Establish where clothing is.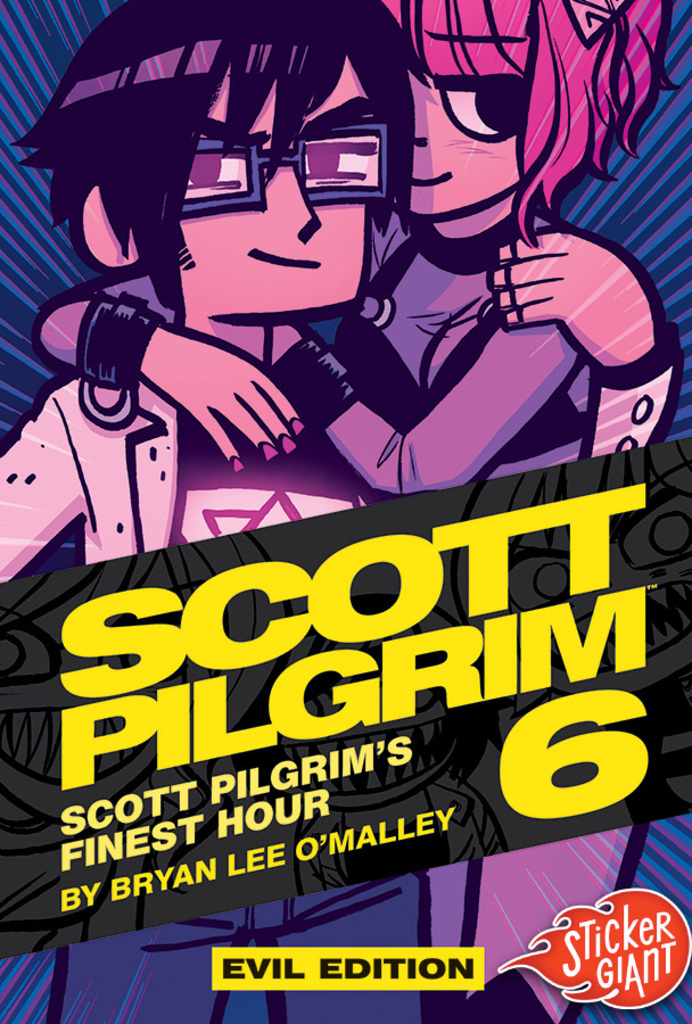
Established at region(34, 188, 633, 1022).
